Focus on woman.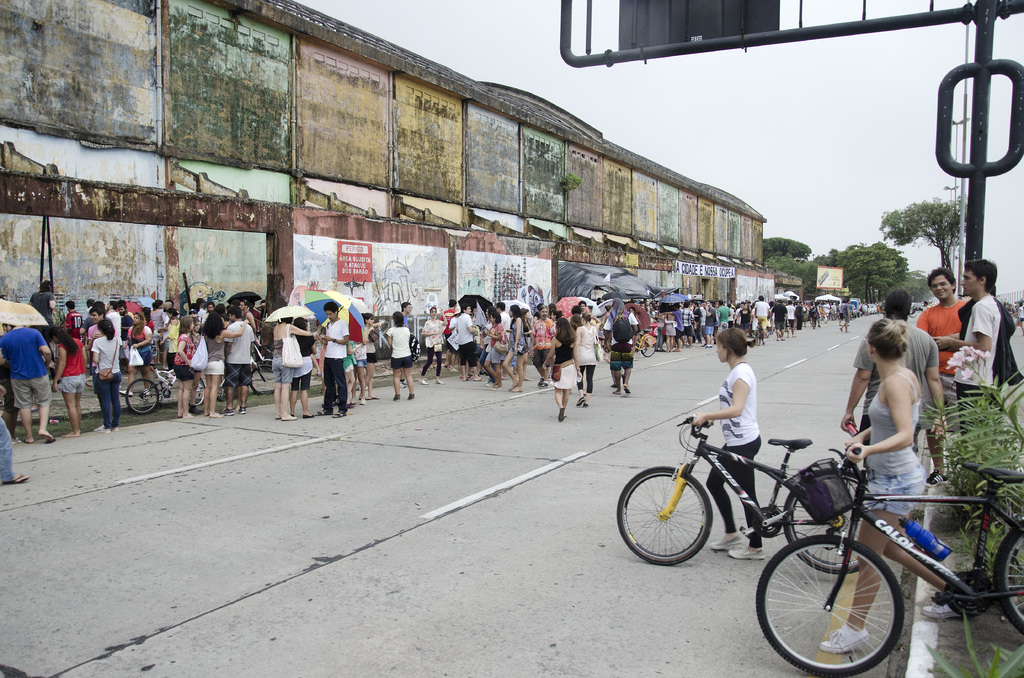
Focused at x1=363 y1=311 x2=381 y2=394.
